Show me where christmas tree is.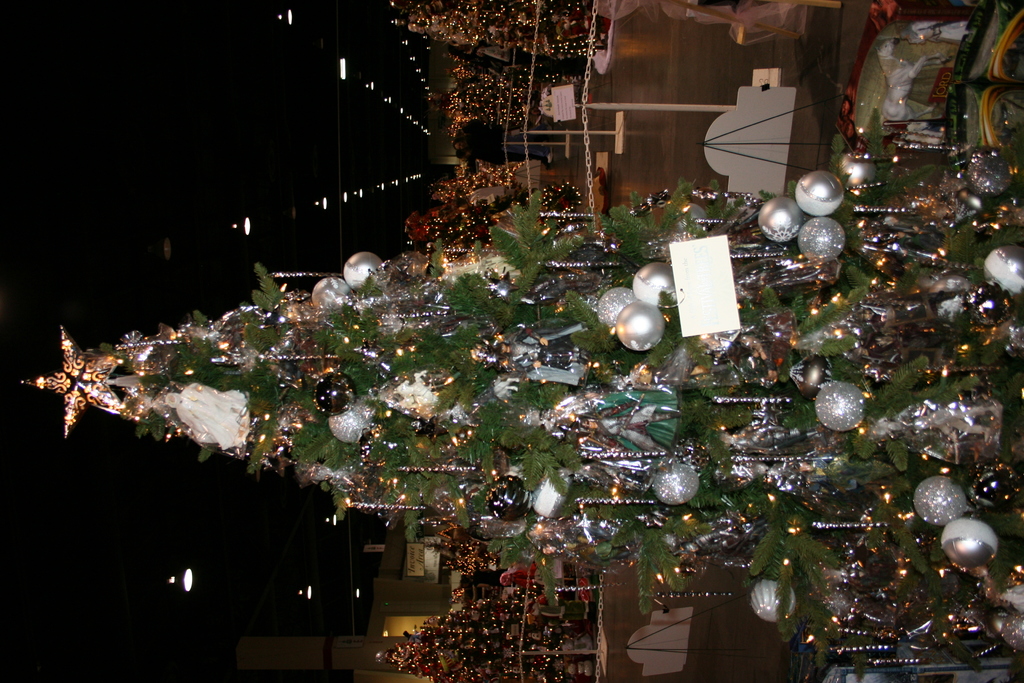
christmas tree is at Rect(15, 106, 1023, 666).
